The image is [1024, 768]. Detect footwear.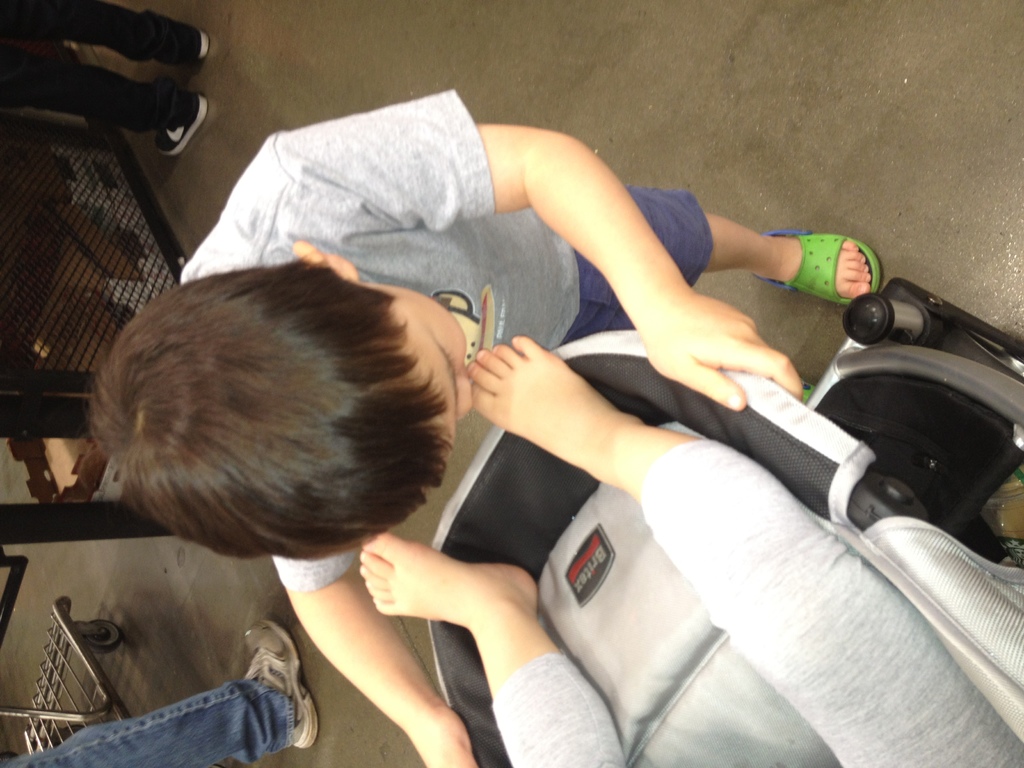
Detection: select_region(756, 231, 881, 303).
